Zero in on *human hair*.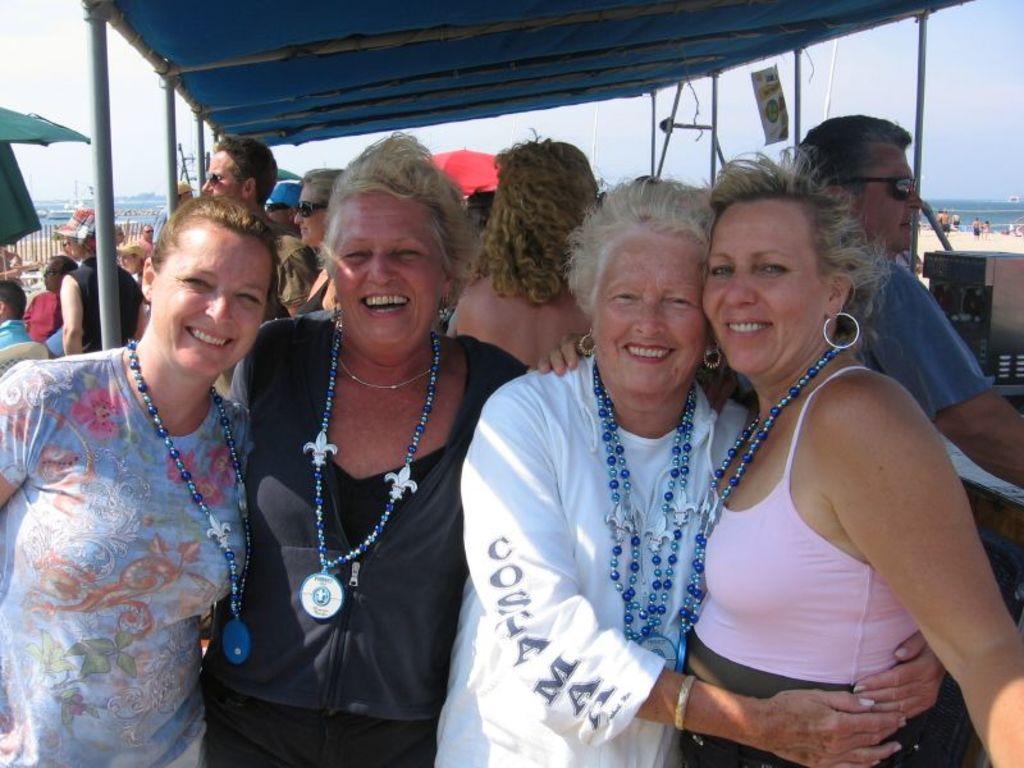
Zeroed in: select_region(804, 105, 911, 193).
